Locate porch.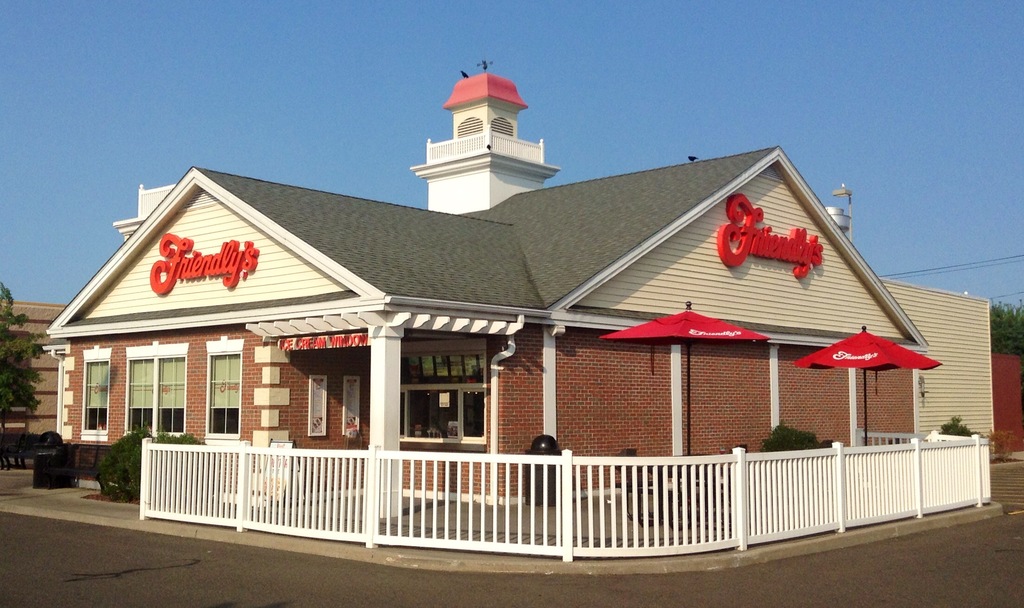
Bounding box: BBox(138, 423, 993, 563).
